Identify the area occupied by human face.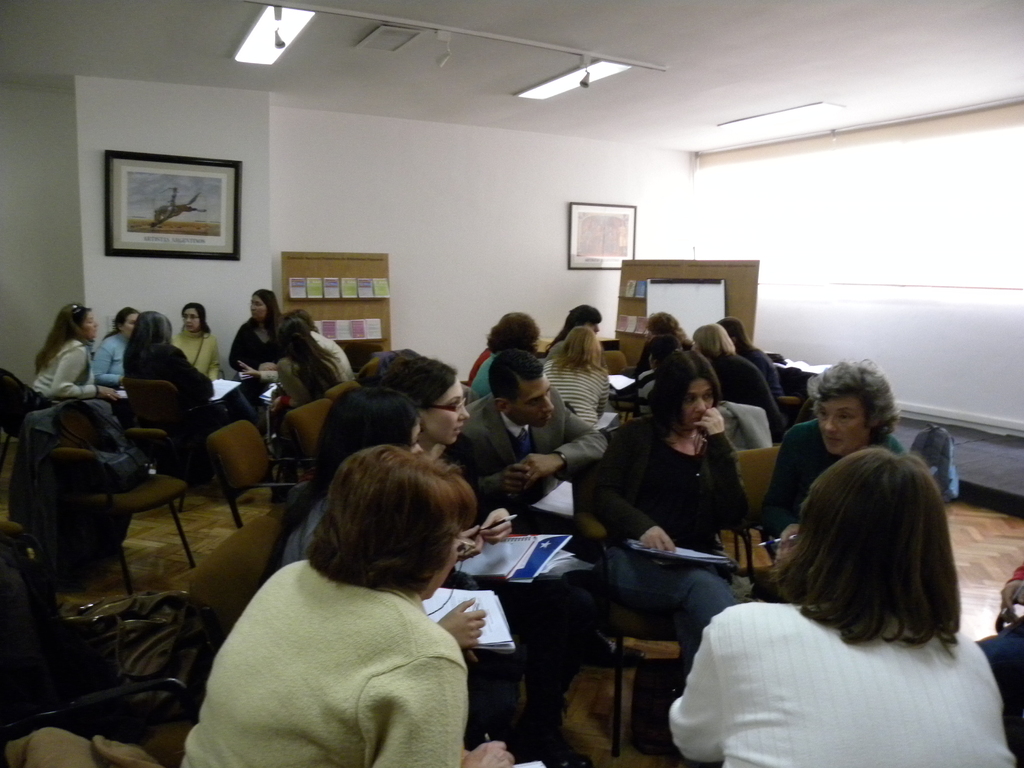
Area: (x1=249, y1=293, x2=264, y2=321).
